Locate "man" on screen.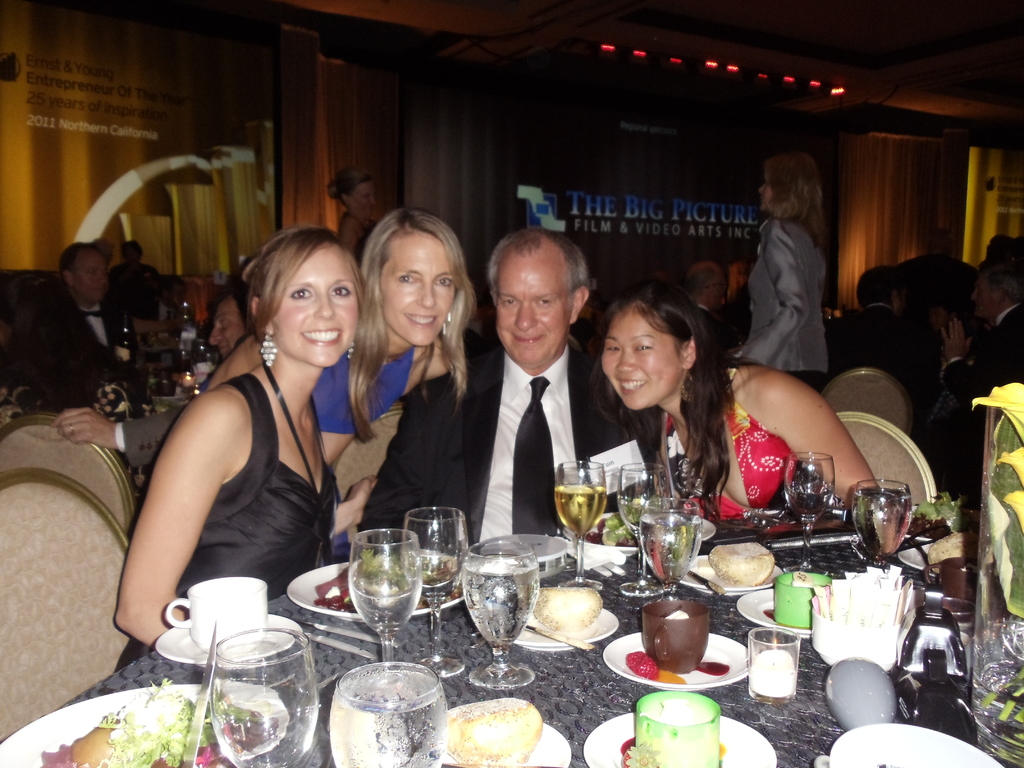
On screen at {"x1": 810, "y1": 266, "x2": 924, "y2": 384}.
